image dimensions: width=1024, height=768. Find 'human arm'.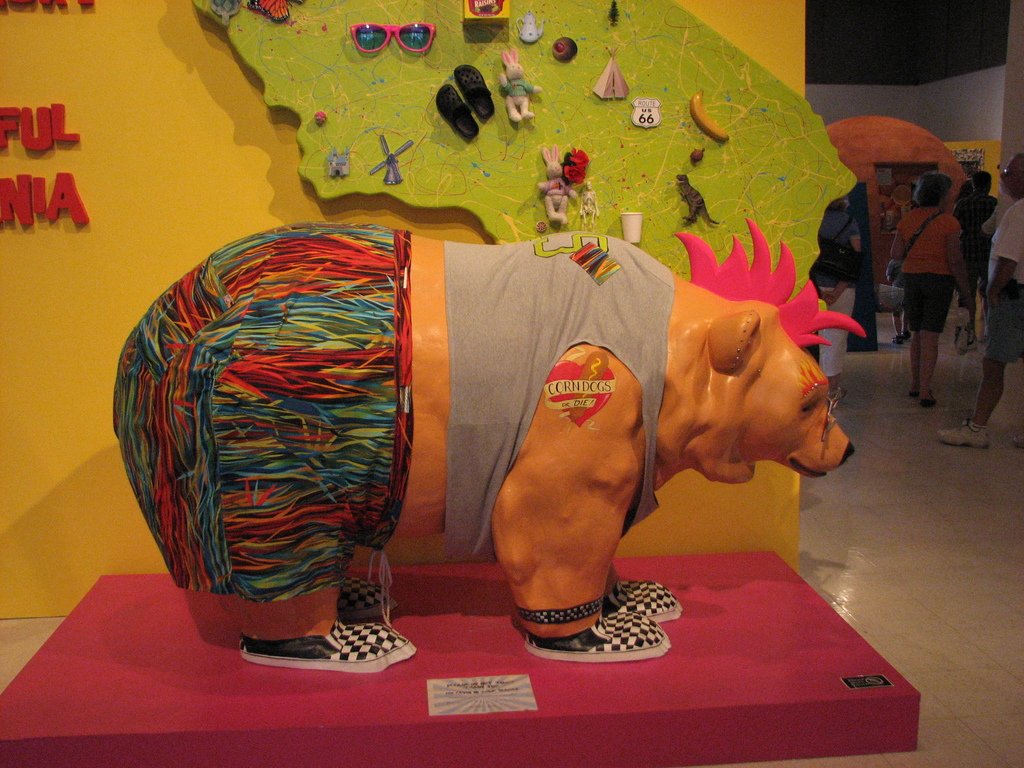
locate(980, 204, 1023, 305).
